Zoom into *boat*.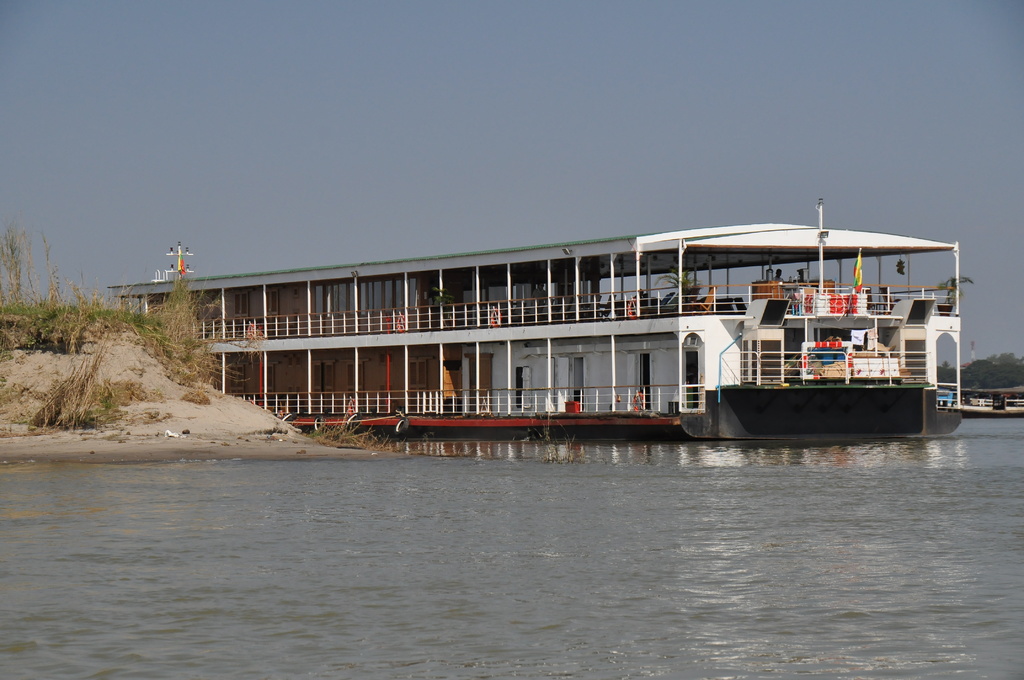
Zoom target: [left=102, top=238, right=973, bottom=442].
